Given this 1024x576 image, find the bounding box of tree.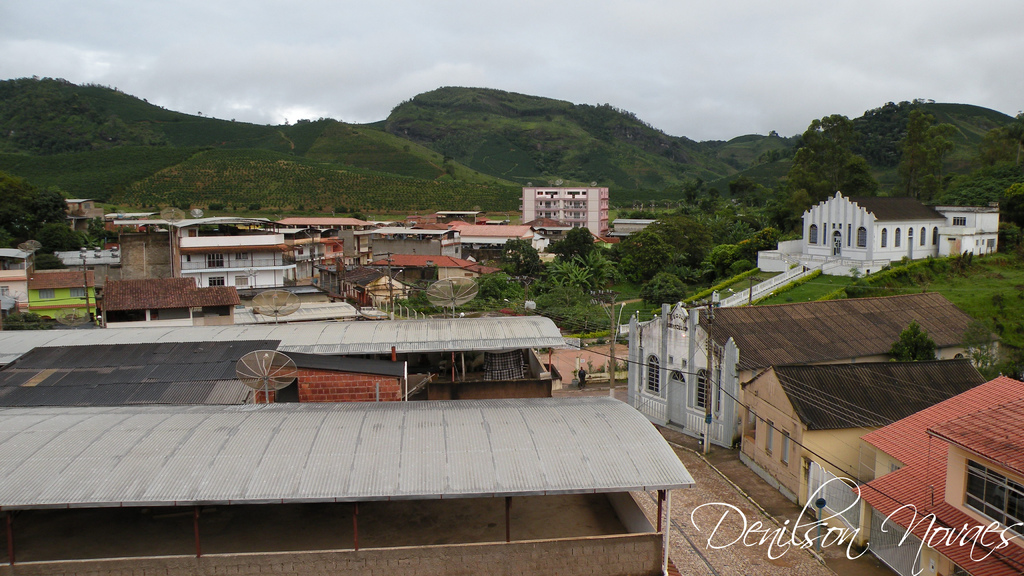
region(296, 201, 305, 213).
